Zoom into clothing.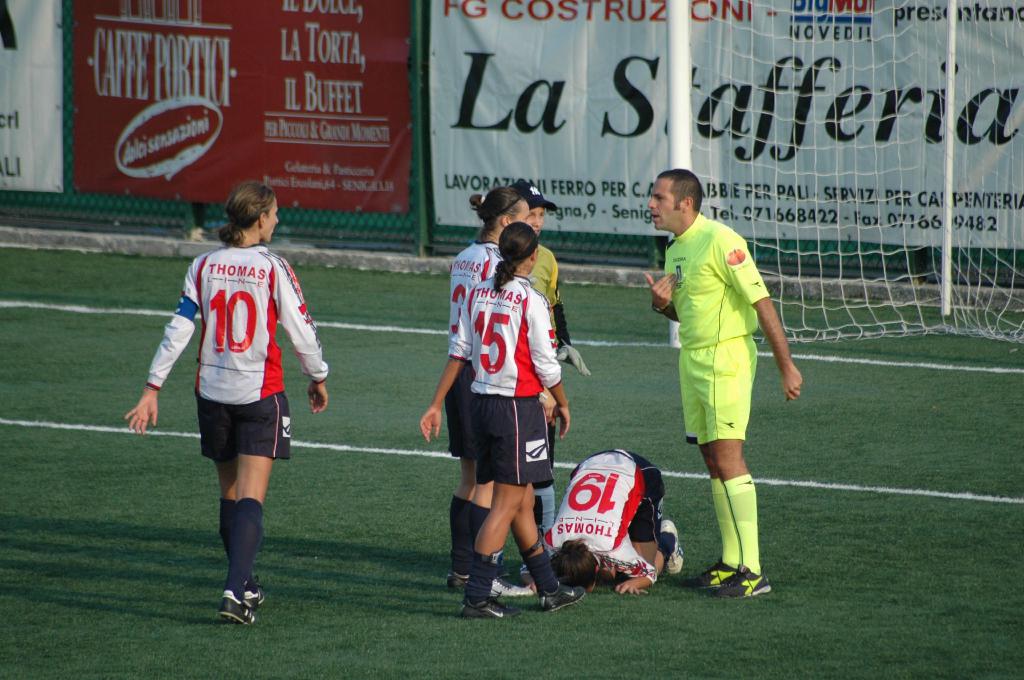
Zoom target: [533, 446, 687, 582].
